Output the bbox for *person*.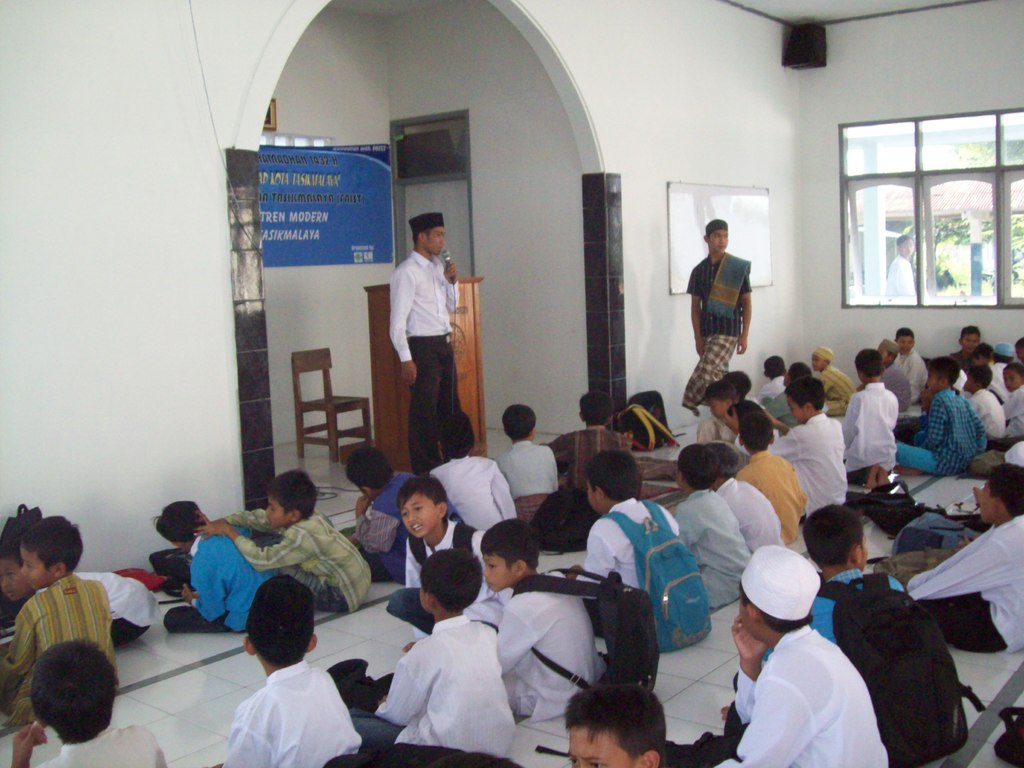
pyautogui.locateOnScreen(492, 433, 550, 518).
